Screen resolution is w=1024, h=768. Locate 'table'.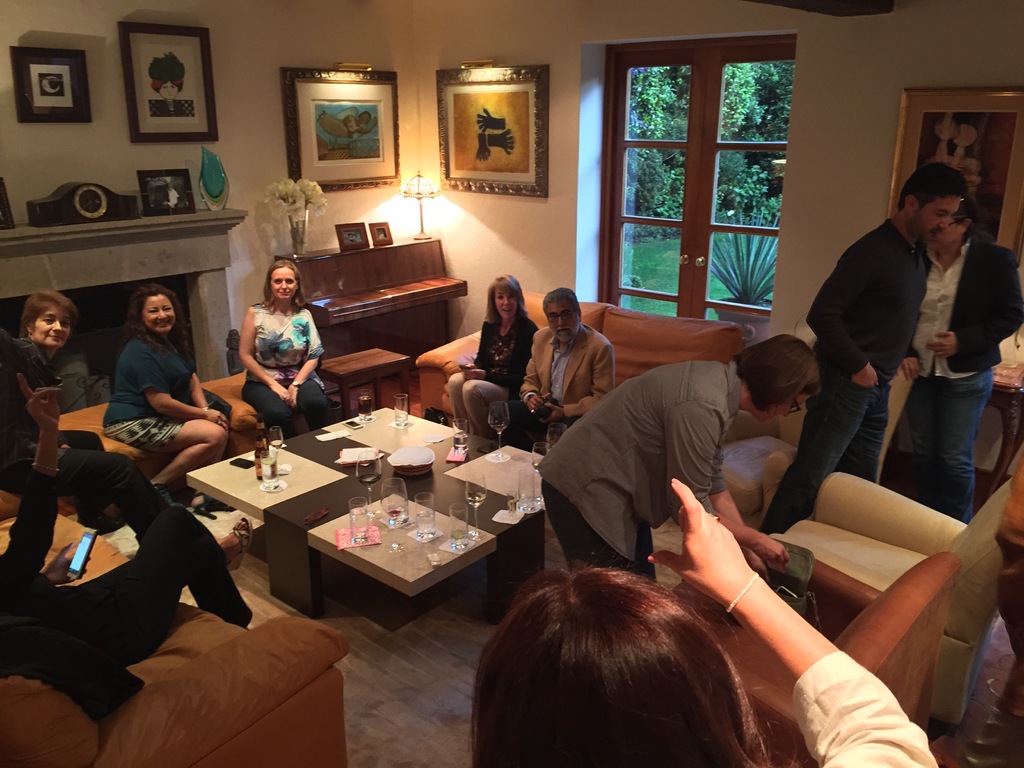
bbox=(186, 401, 557, 632).
